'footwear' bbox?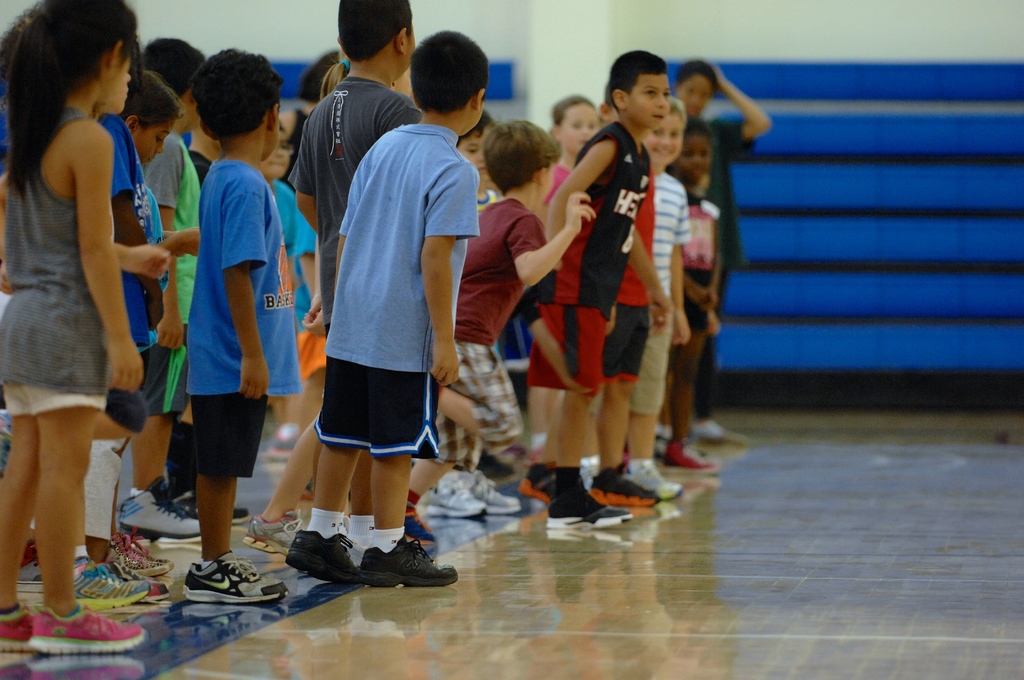
rect(389, 500, 440, 546)
